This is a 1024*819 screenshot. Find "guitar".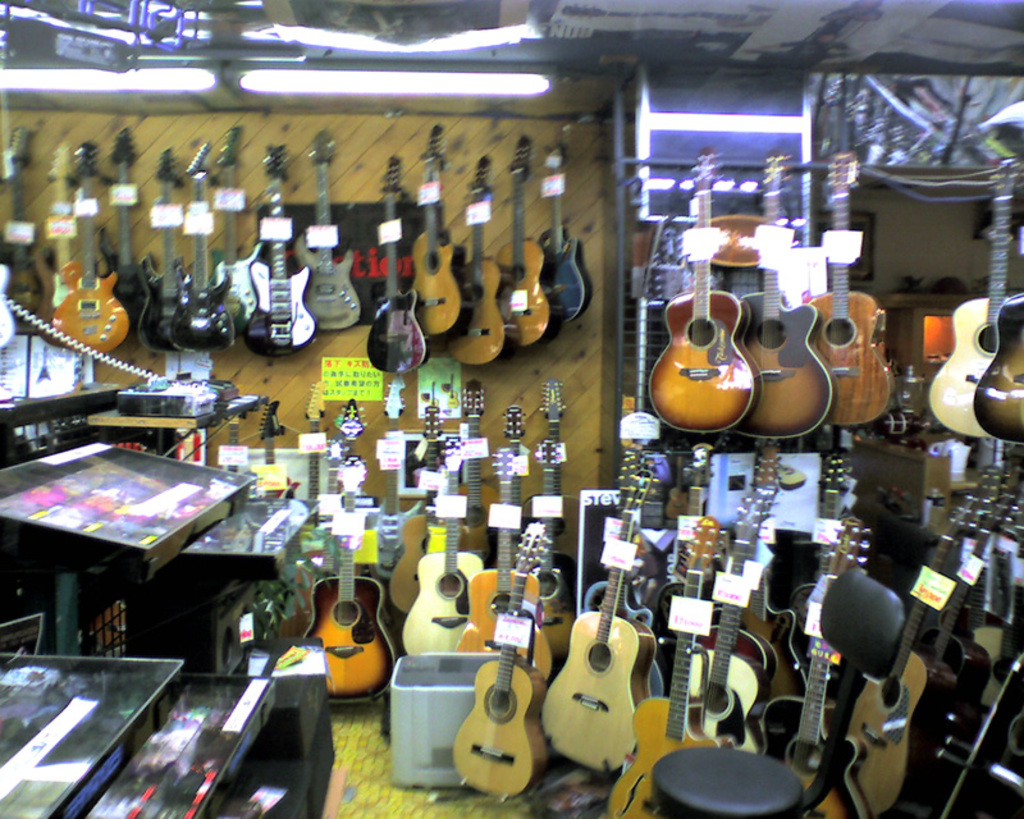
Bounding box: pyautogui.locateOnScreen(298, 376, 323, 532).
